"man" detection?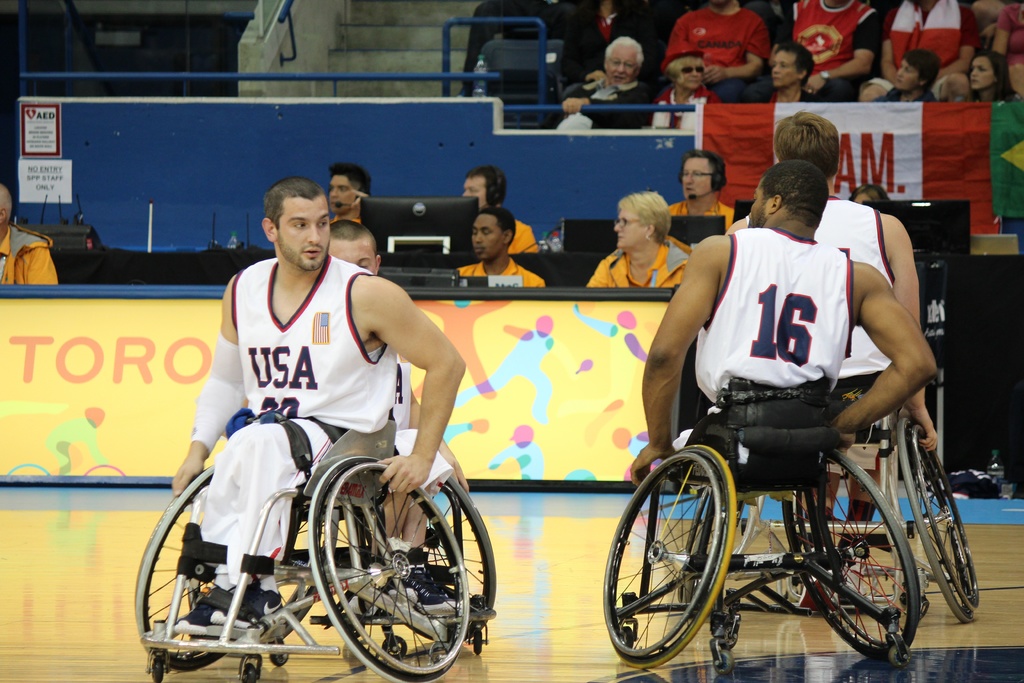
452:172:539:256
